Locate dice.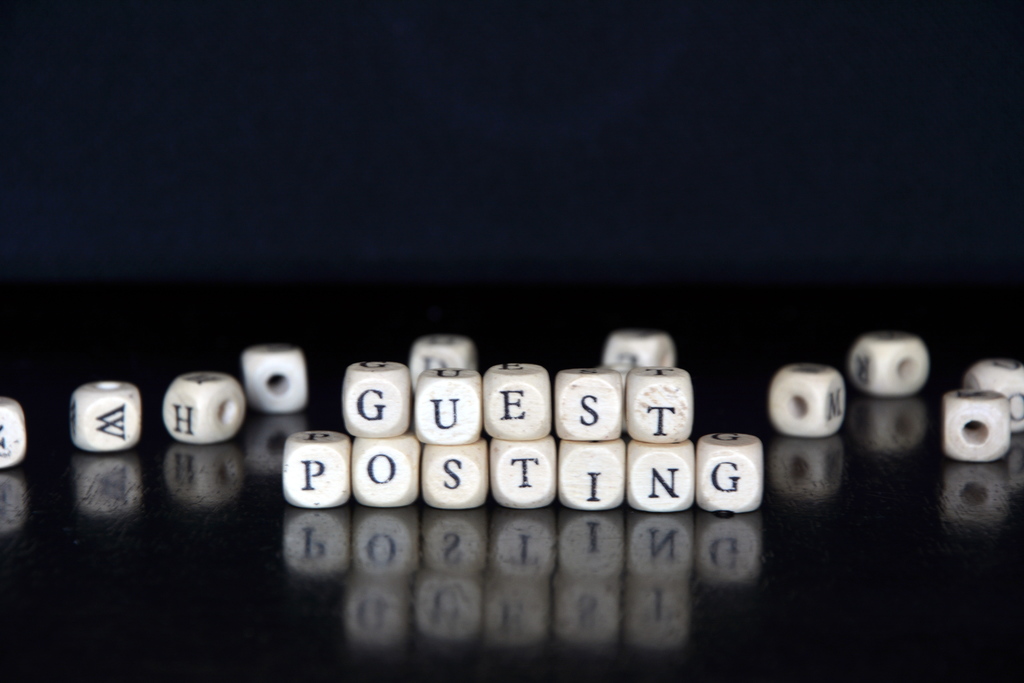
Bounding box: rect(957, 356, 1023, 433).
